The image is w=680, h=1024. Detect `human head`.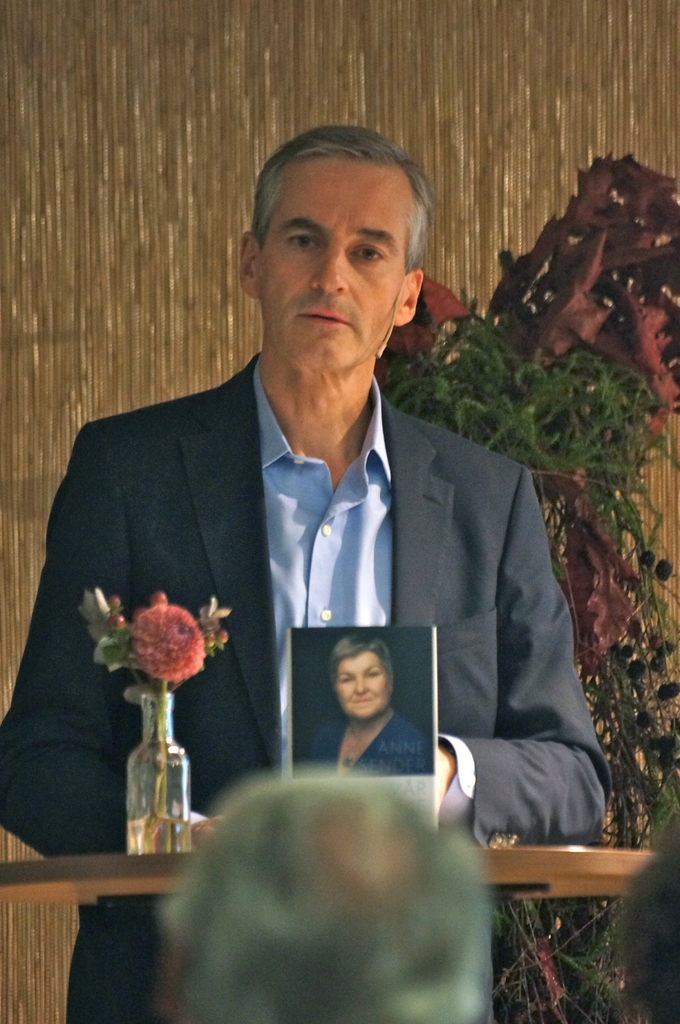
Detection: pyautogui.locateOnScreen(158, 760, 499, 1023).
